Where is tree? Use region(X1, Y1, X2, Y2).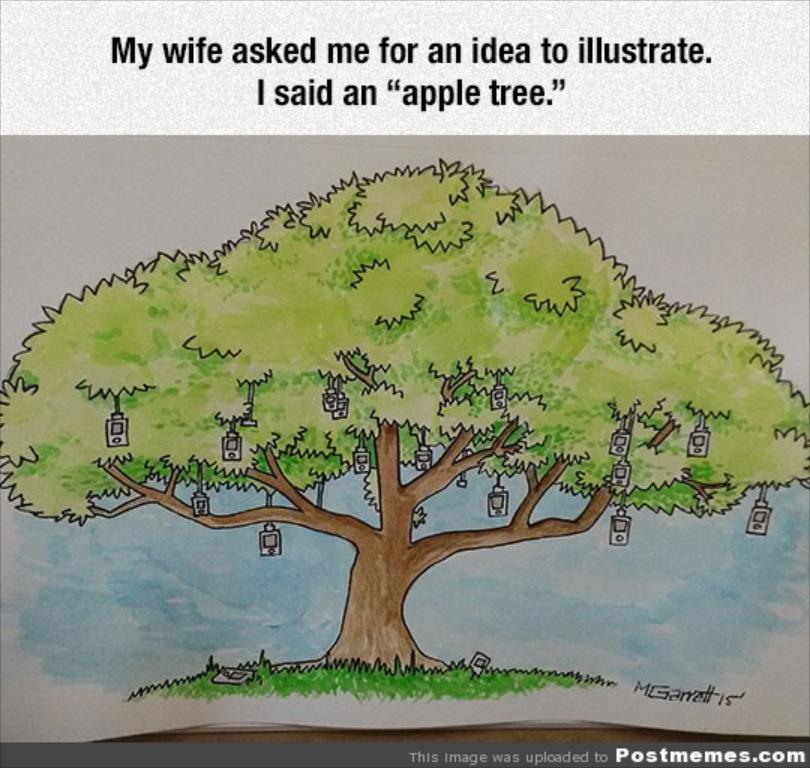
region(0, 153, 808, 673).
